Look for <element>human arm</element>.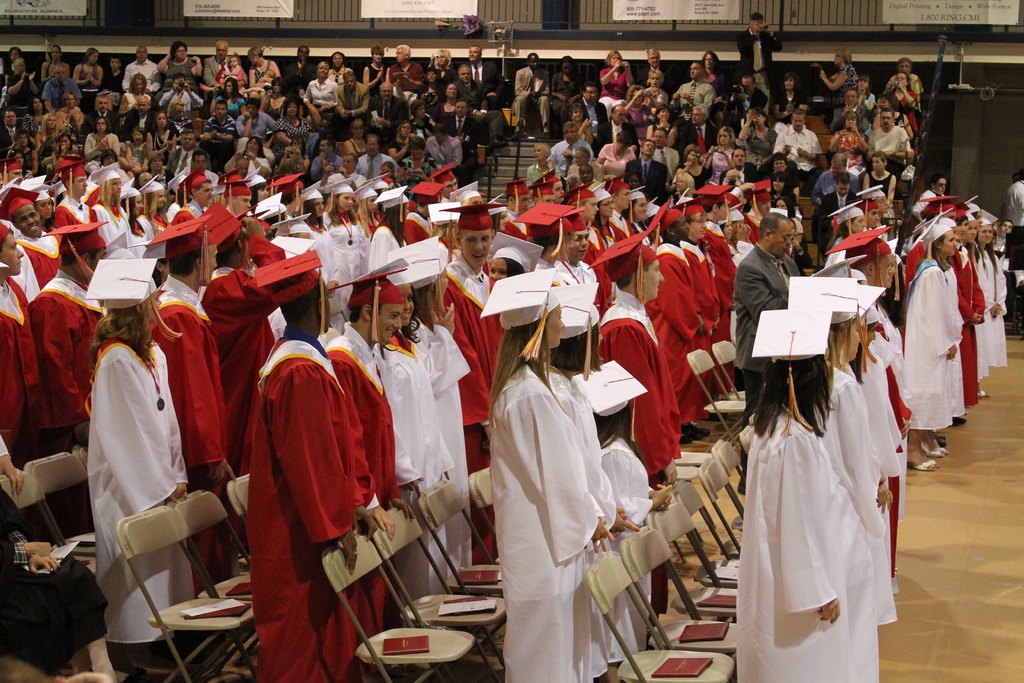
Found: <region>33, 554, 65, 573</region>.
